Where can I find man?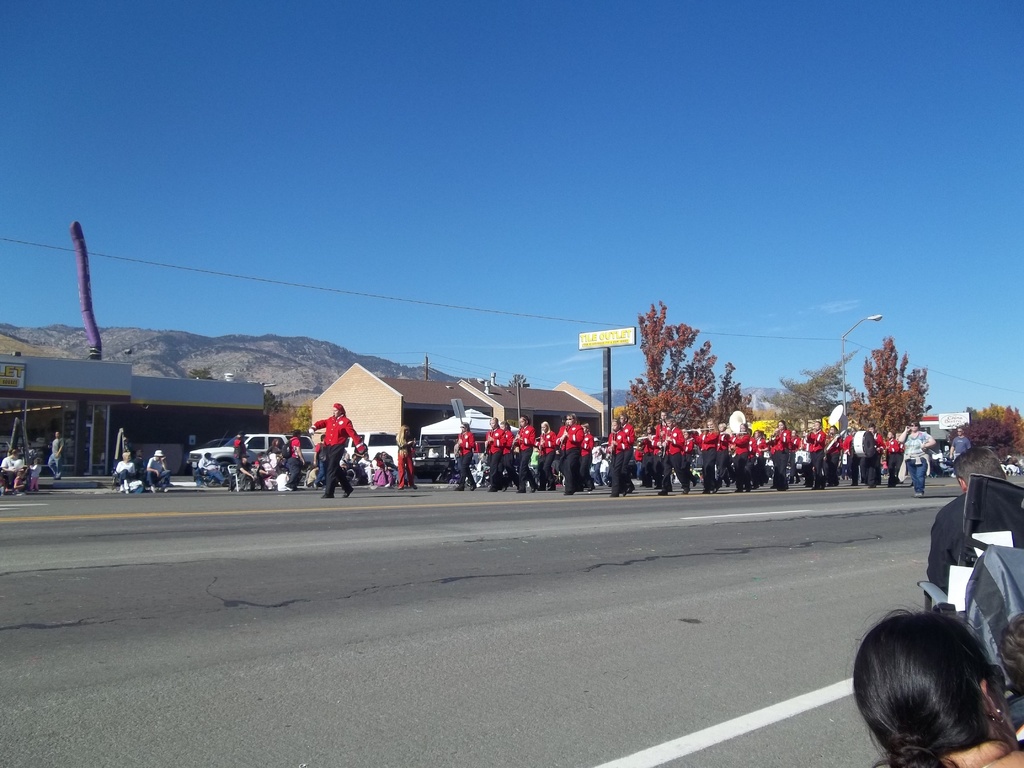
You can find it at box=[845, 425, 854, 472].
